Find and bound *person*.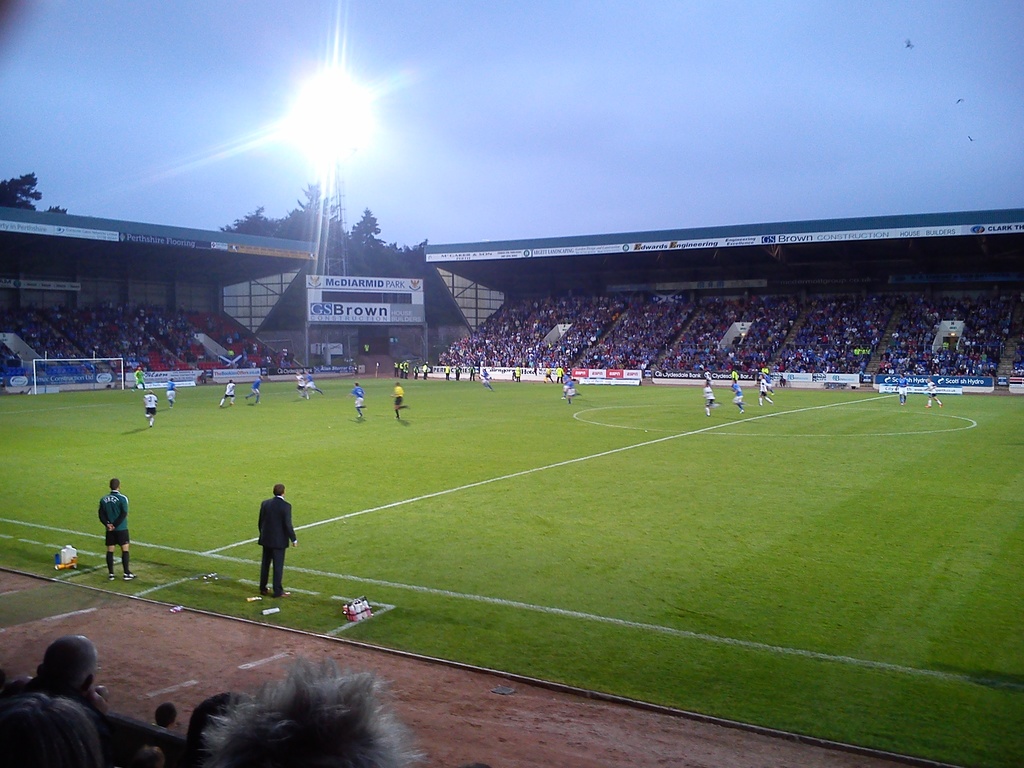
Bound: left=133, top=364, right=148, bottom=387.
